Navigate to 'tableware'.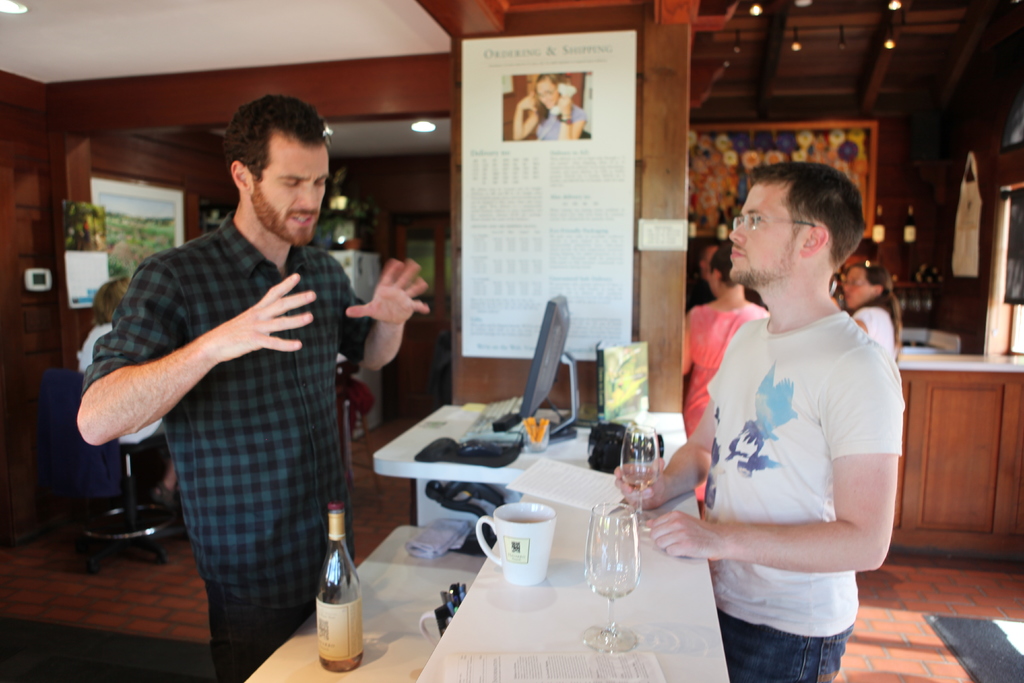
Navigation target: (476,514,571,586).
